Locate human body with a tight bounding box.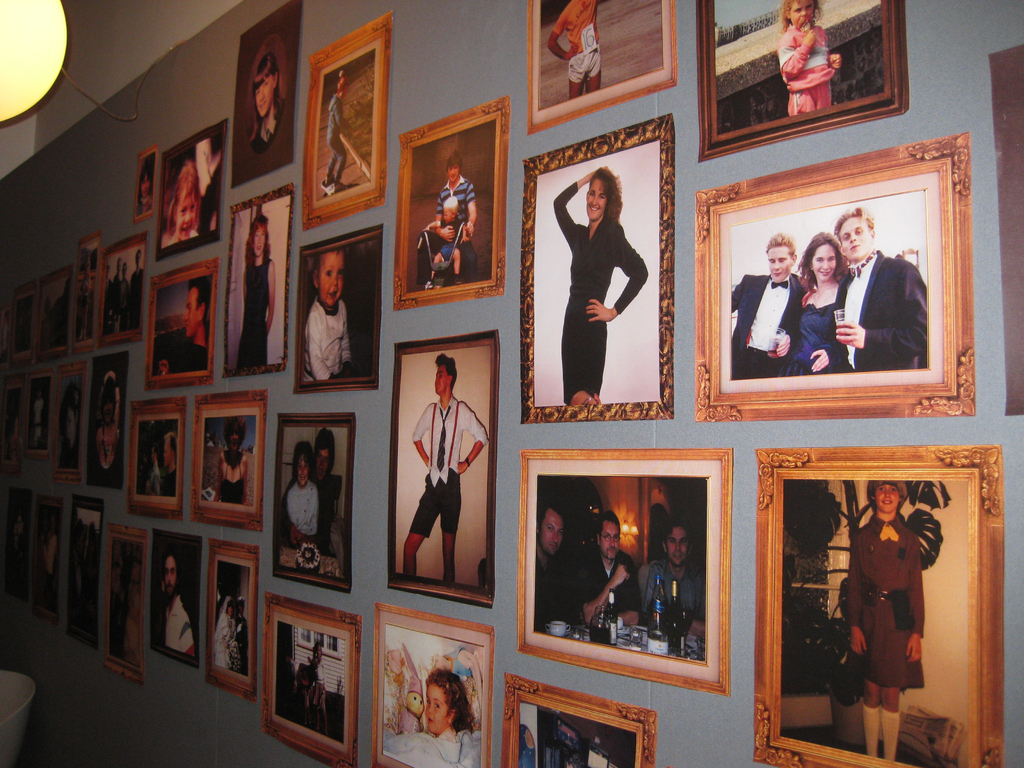
(left=640, top=564, right=708, bottom=639).
